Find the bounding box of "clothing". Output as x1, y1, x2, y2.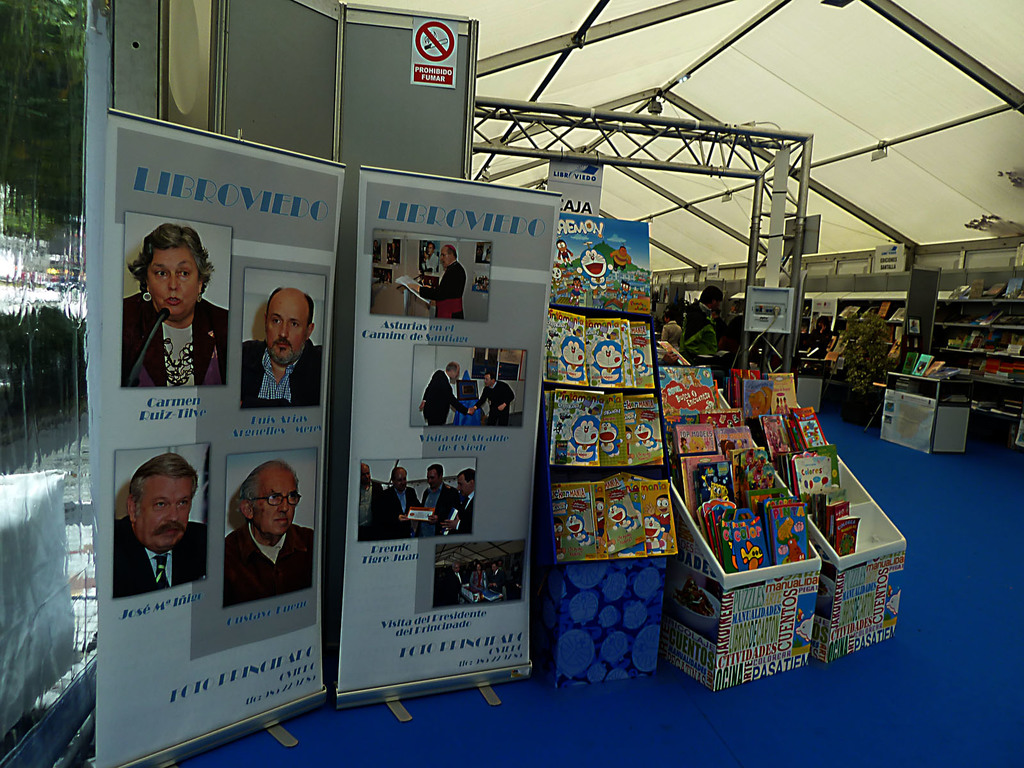
409, 484, 452, 529.
